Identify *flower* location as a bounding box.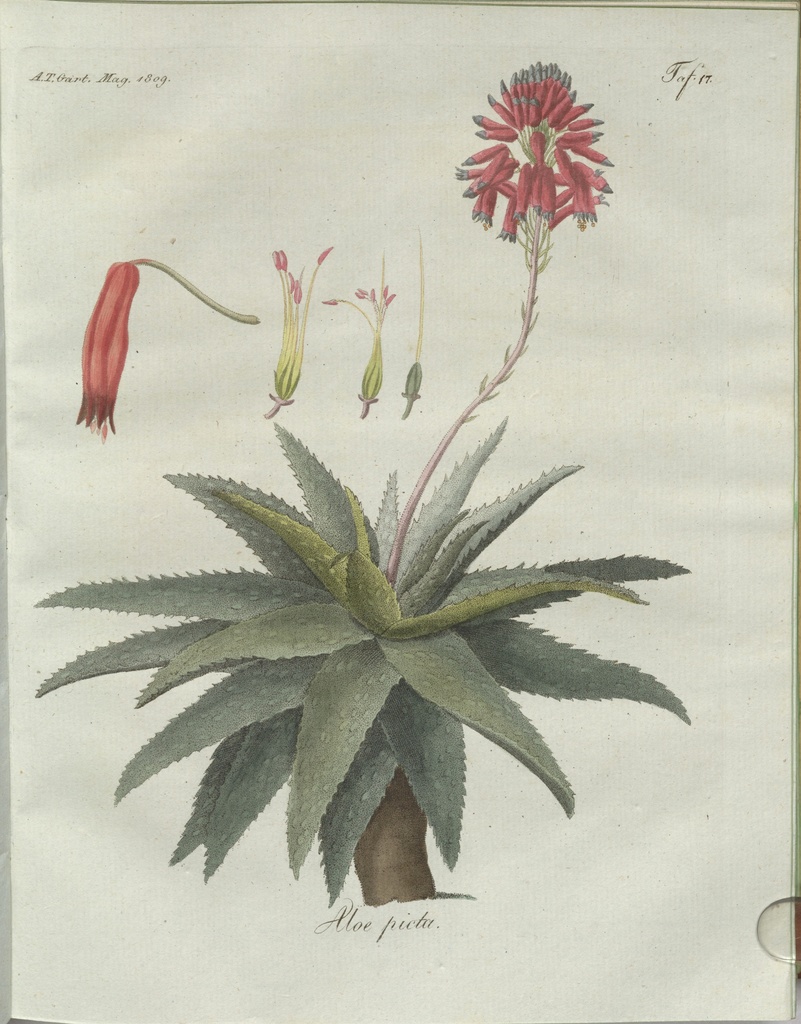
<box>79,264,134,444</box>.
